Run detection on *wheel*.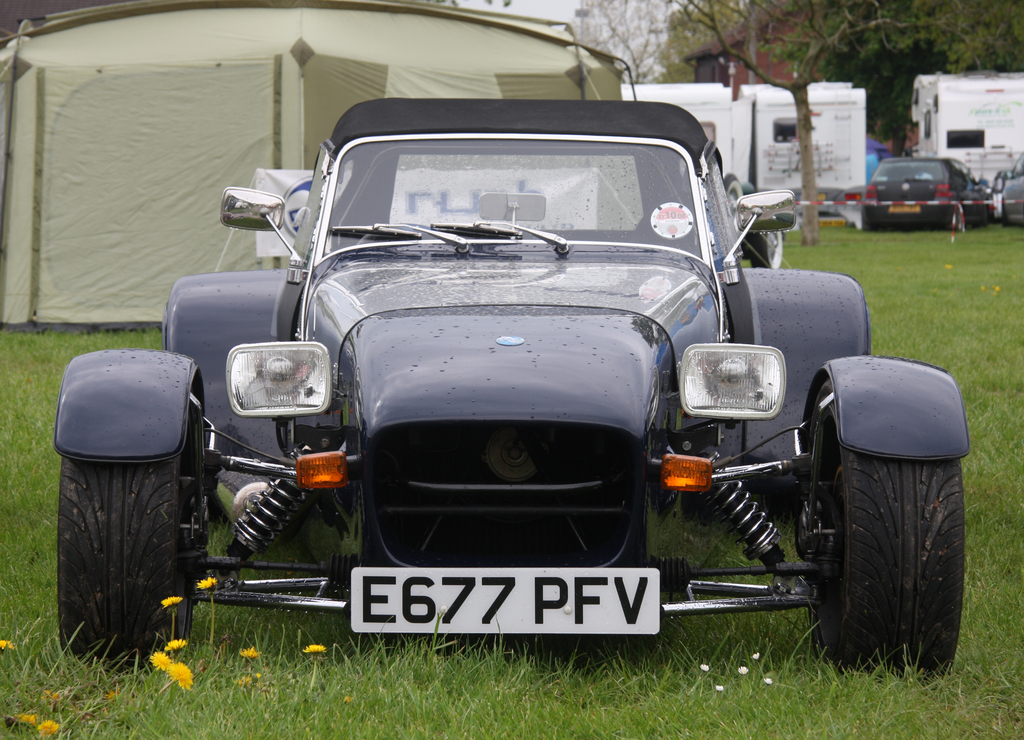
Result: box(811, 393, 957, 675).
